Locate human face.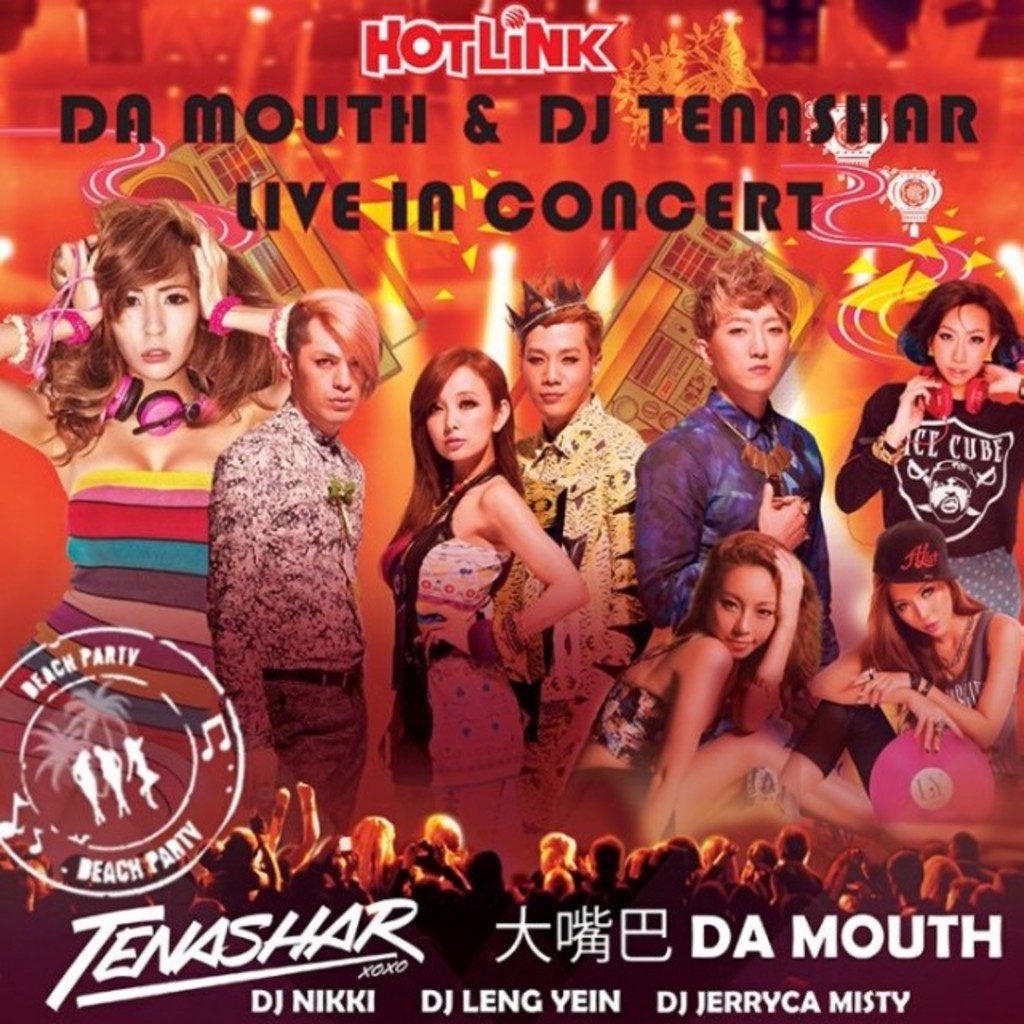
Bounding box: (x1=936, y1=304, x2=990, y2=386).
